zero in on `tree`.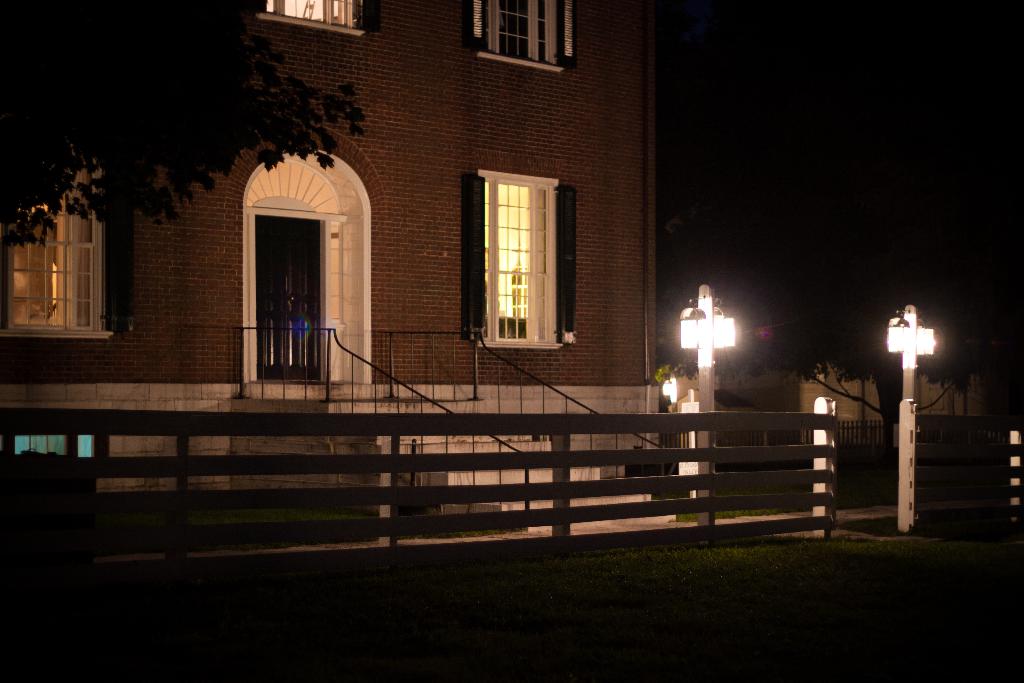
Zeroed in: {"left": 0, "top": 0, "right": 371, "bottom": 251}.
